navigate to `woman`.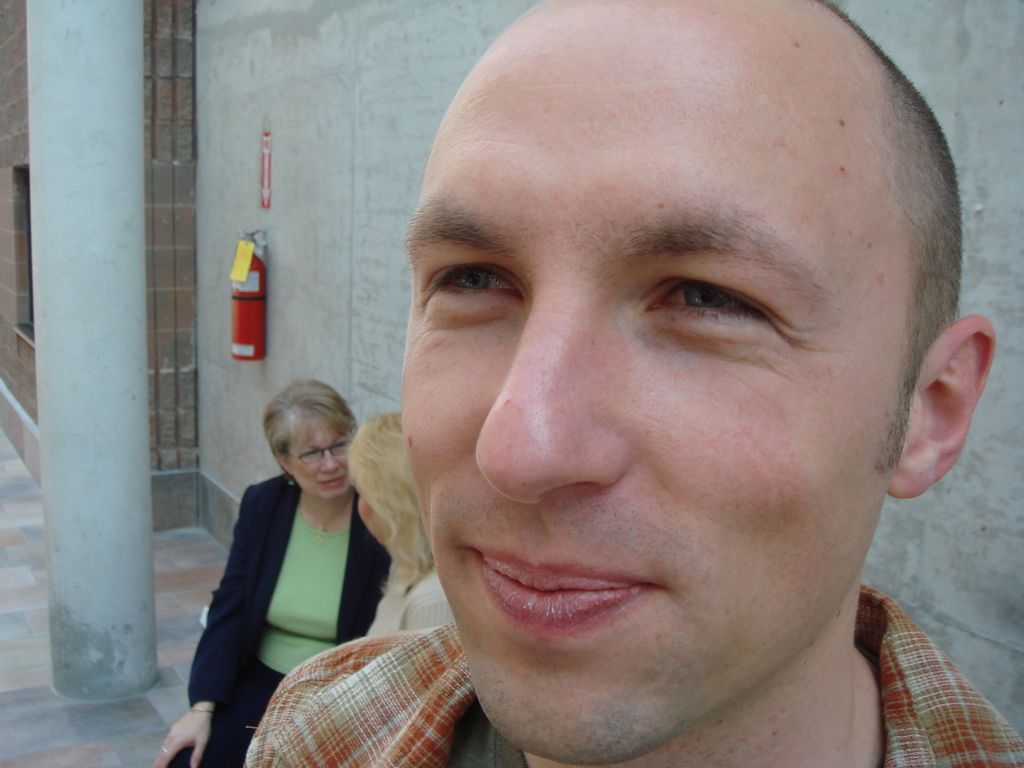
Navigation target: 340/410/454/640.
